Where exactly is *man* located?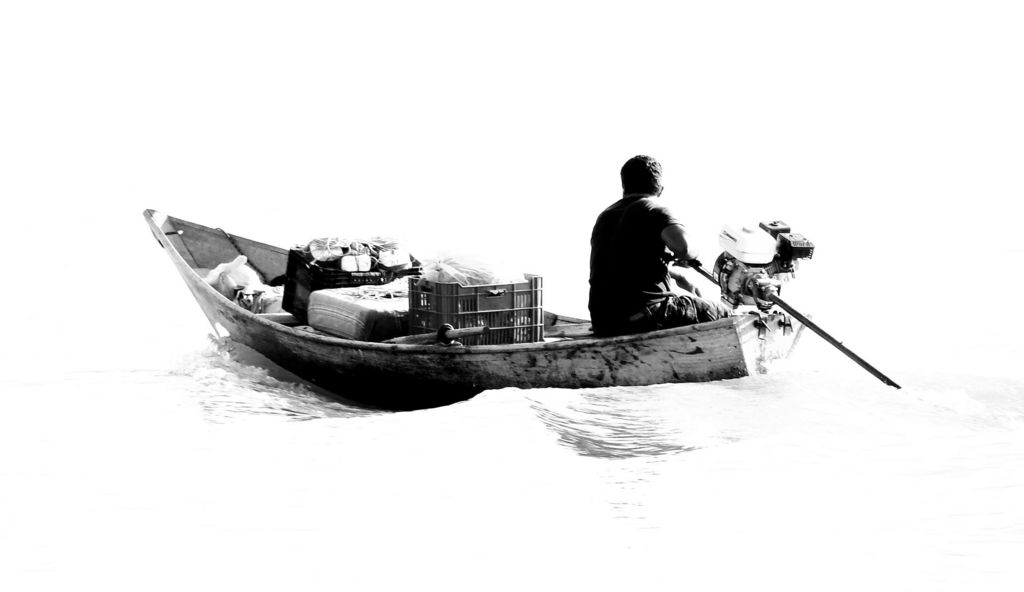
Its bounding box is [577, 142, 742, 335].
